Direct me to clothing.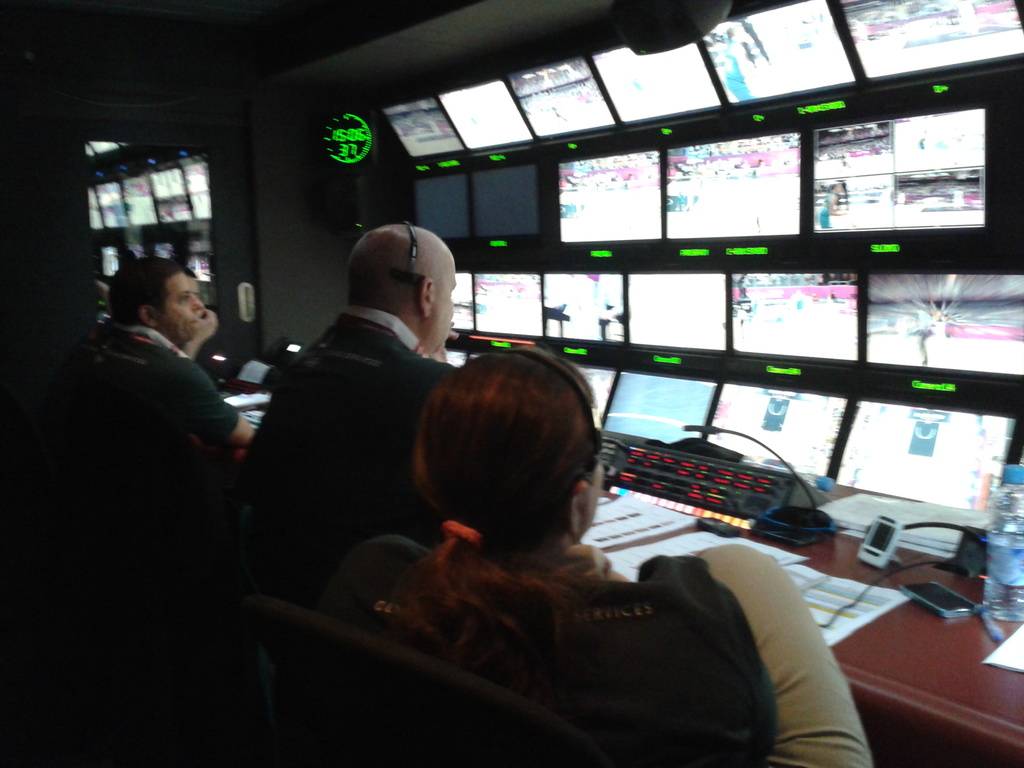
Direction: rect(326, 445, 851, 753).
